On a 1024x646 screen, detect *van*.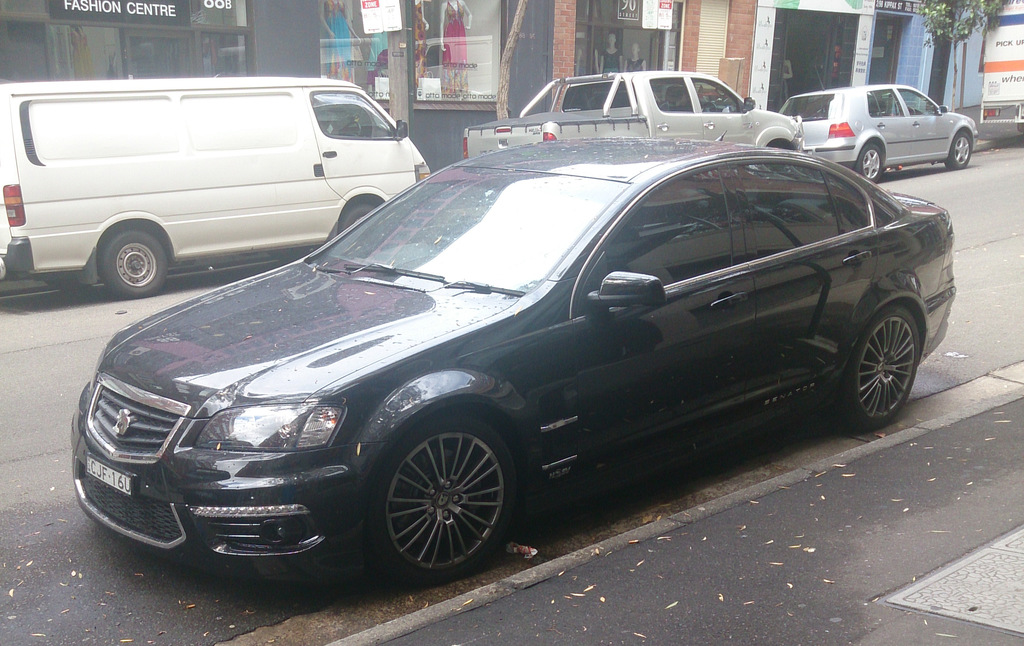
Rect(0, 72, 431, 299).
